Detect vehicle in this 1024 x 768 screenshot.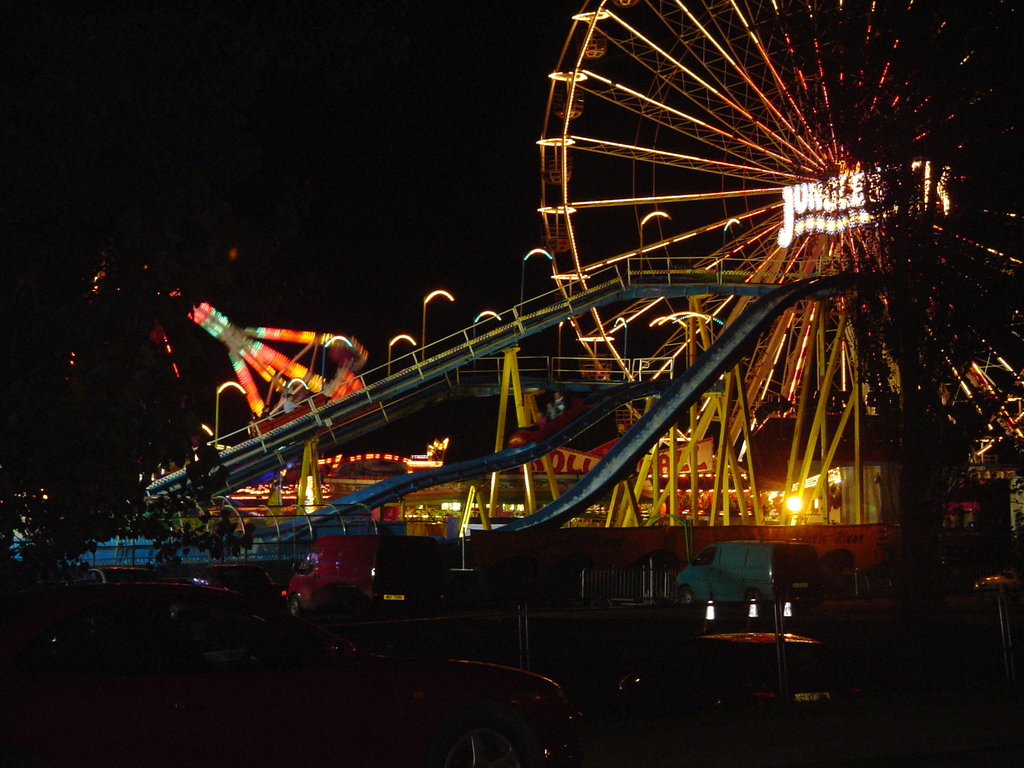
Detection: l=24, t=579, r=646, b=746.
